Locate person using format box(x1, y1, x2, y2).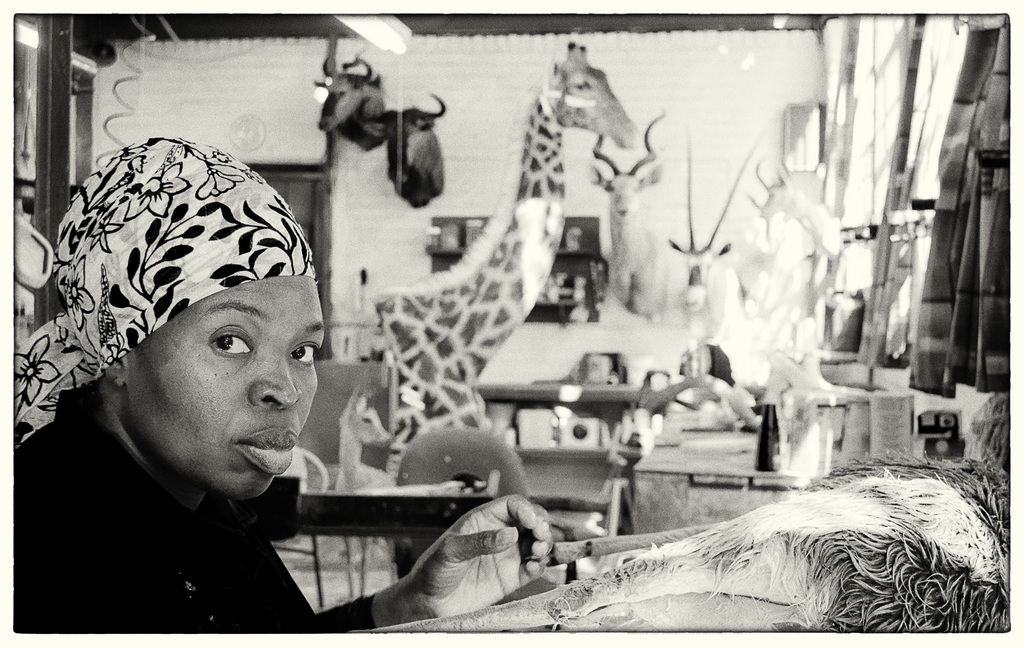
box(15, 136, 553, 634).
